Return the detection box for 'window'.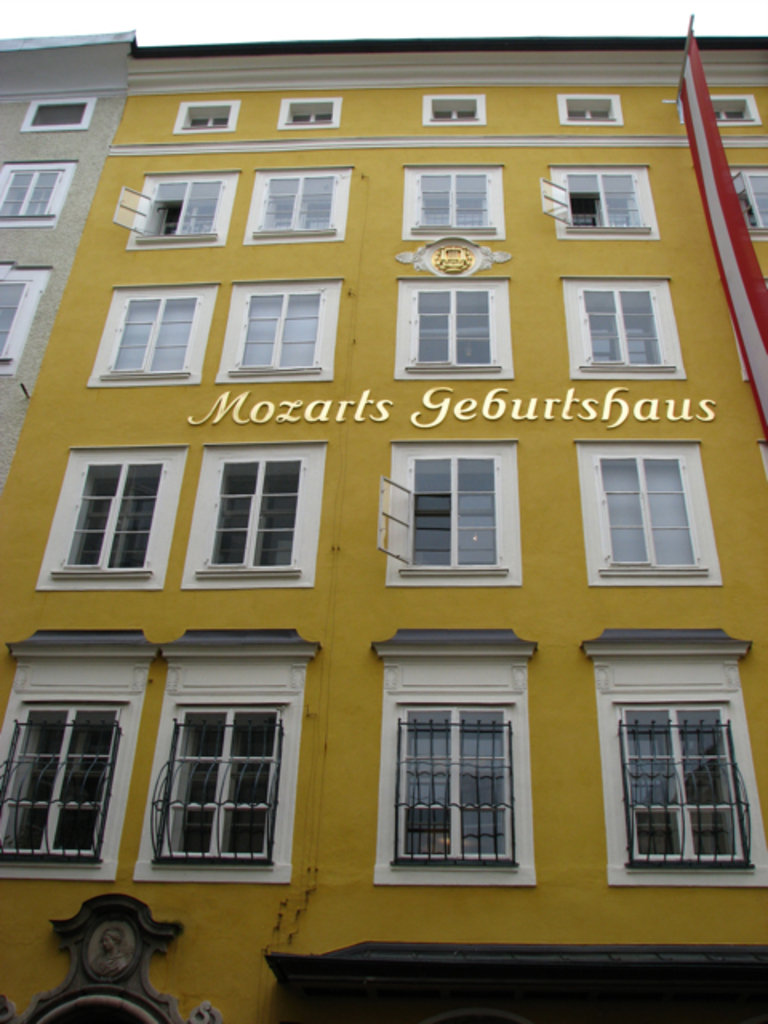
(left=402, top=166, right=507, bottom=245).
